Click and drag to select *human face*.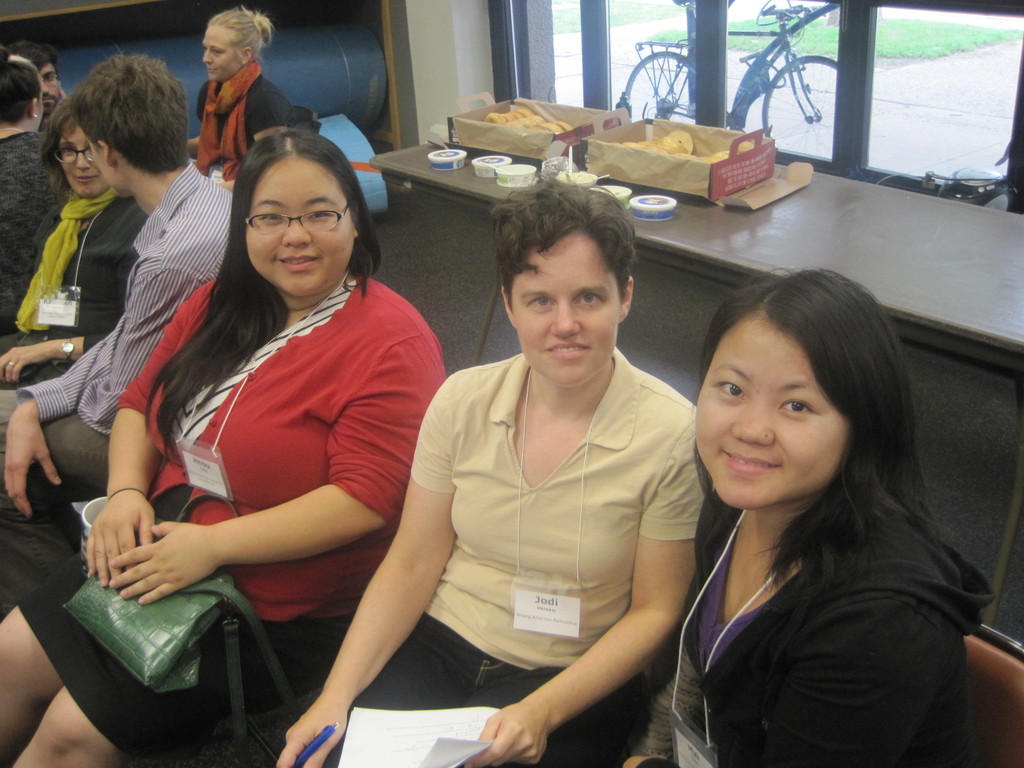
Selection: box=[84, 129, 131, 195].
